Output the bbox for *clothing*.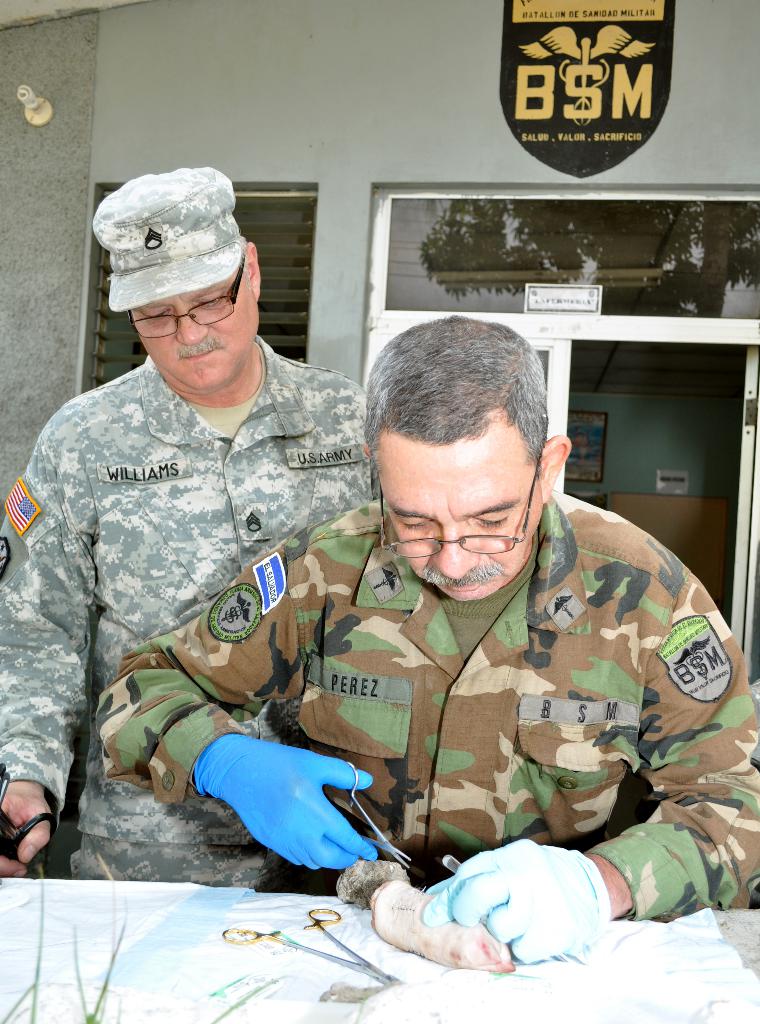
x1=88, y1=493, x2=759, y2=929.
